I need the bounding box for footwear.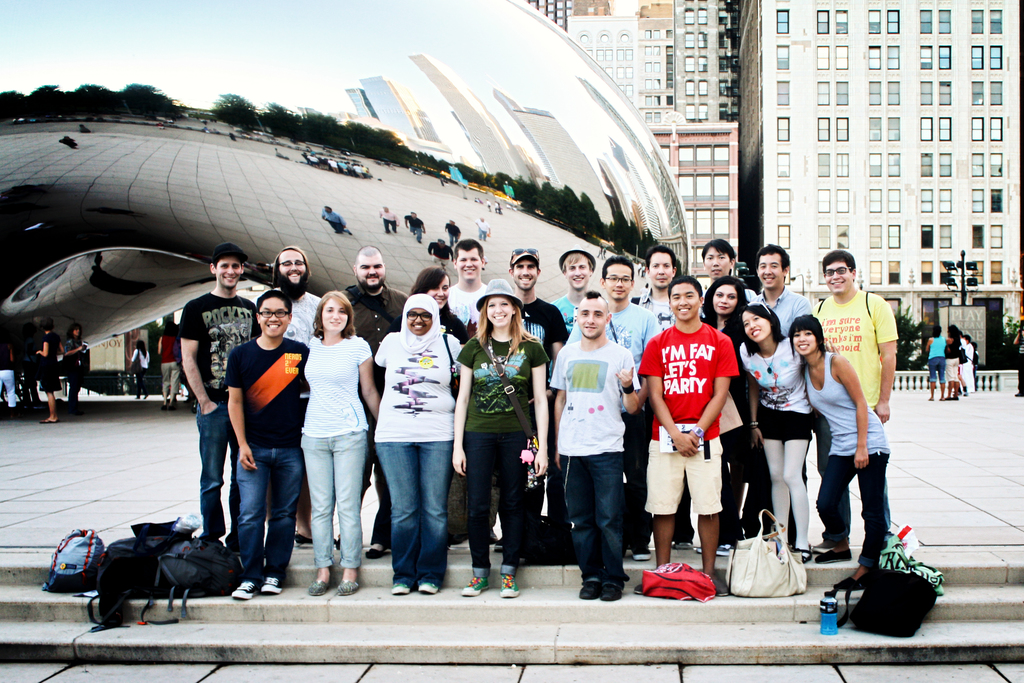
Here it is: [307, 579, 333, 594].
